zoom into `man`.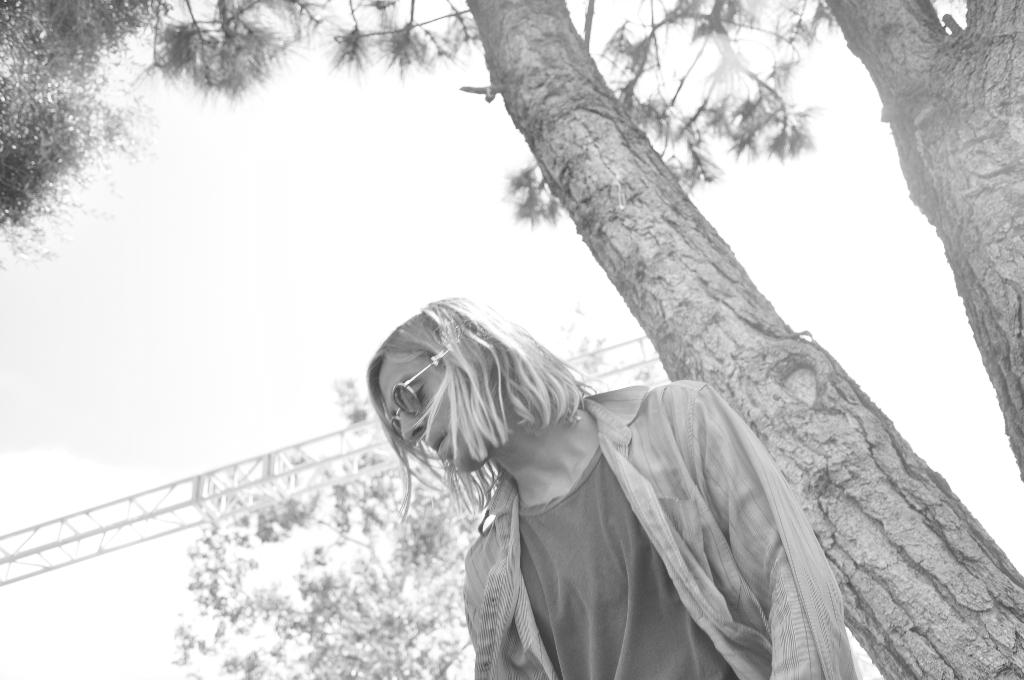
Zoom target: bbox=[365, 291, 872, 679].
